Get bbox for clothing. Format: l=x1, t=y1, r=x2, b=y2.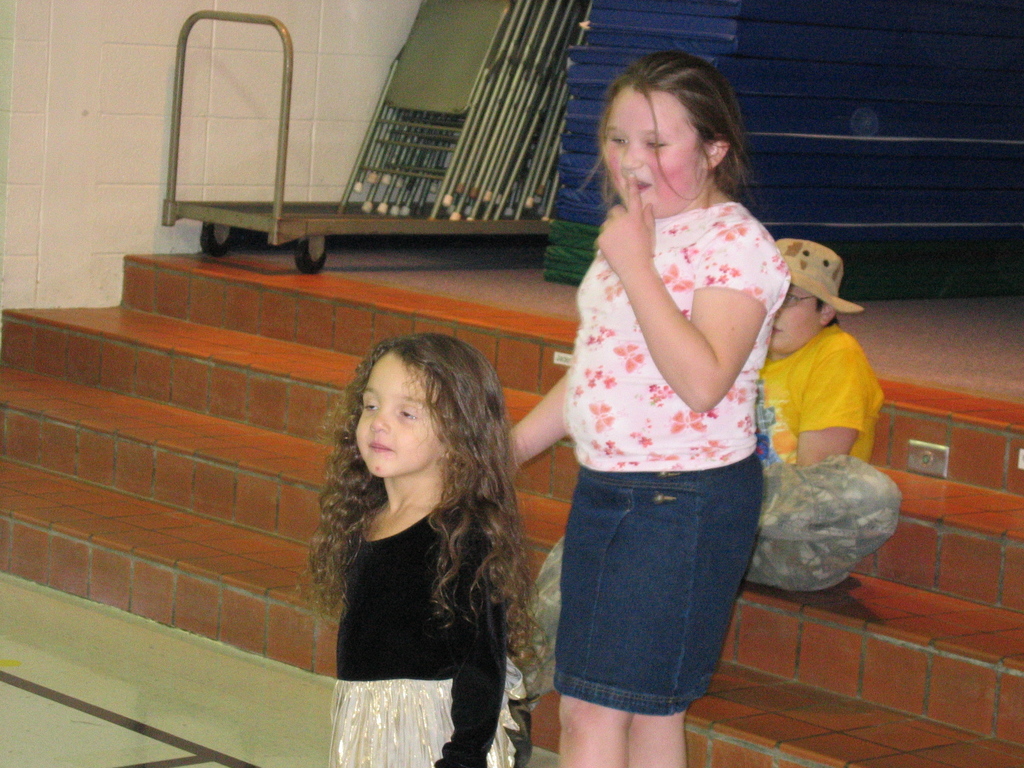
l=744, t=308, r=910, b=595.
